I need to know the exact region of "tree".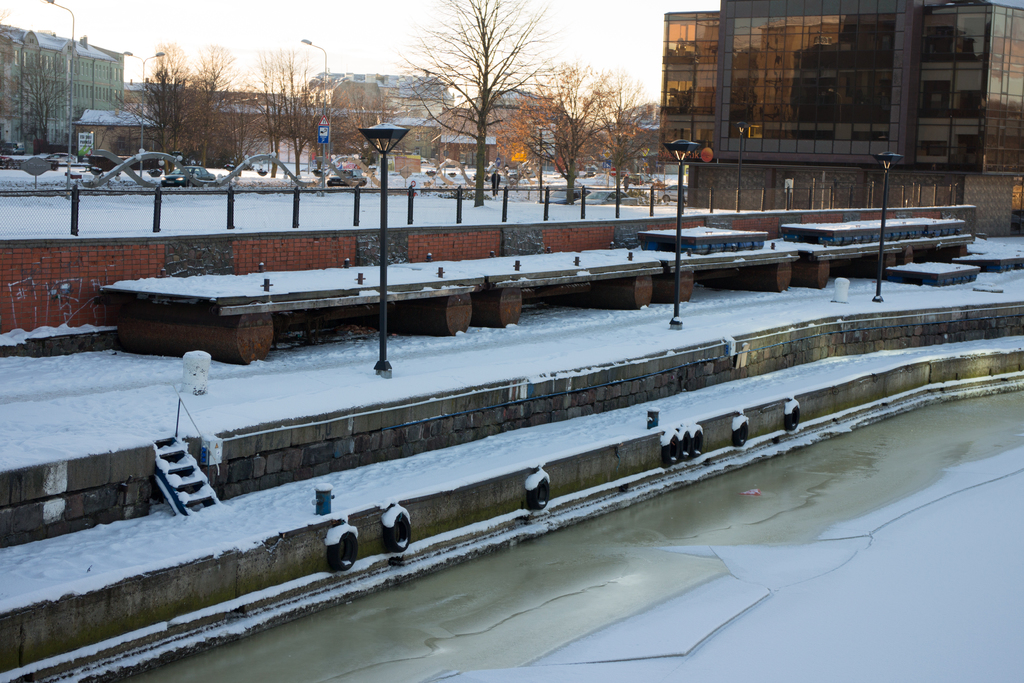
Region: x1=268, y1=49, x2=346, y2=179.
